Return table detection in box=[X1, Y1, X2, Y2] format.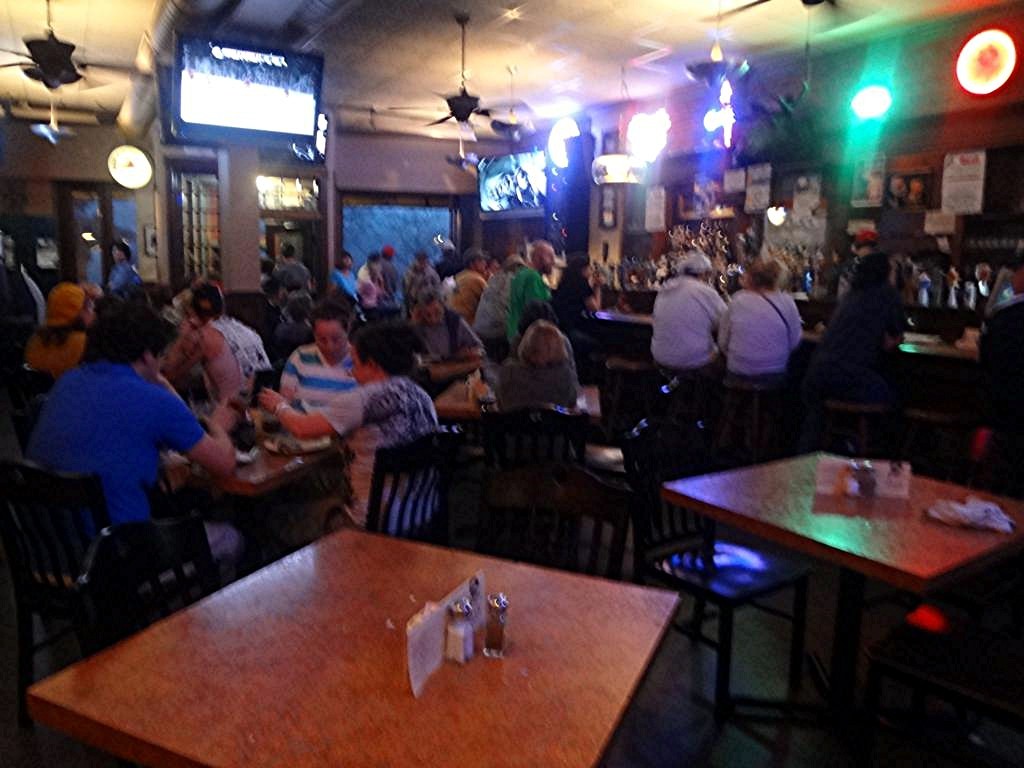
box=[649, 412, 1015, 745].
